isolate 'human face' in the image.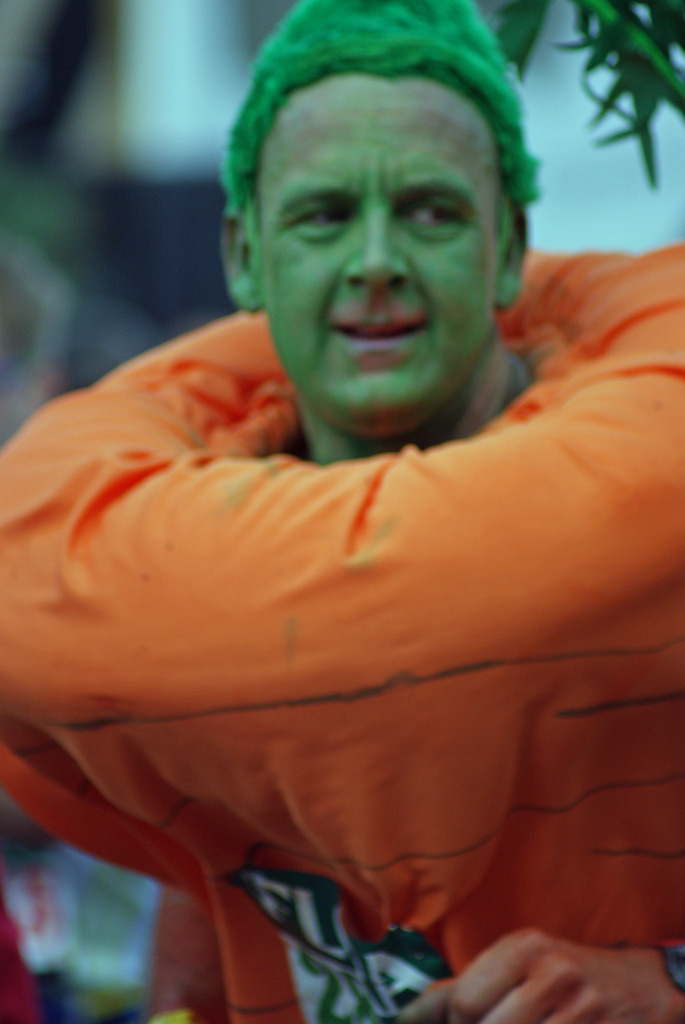
Isolated region: box=[250, 69, 510, 438].
